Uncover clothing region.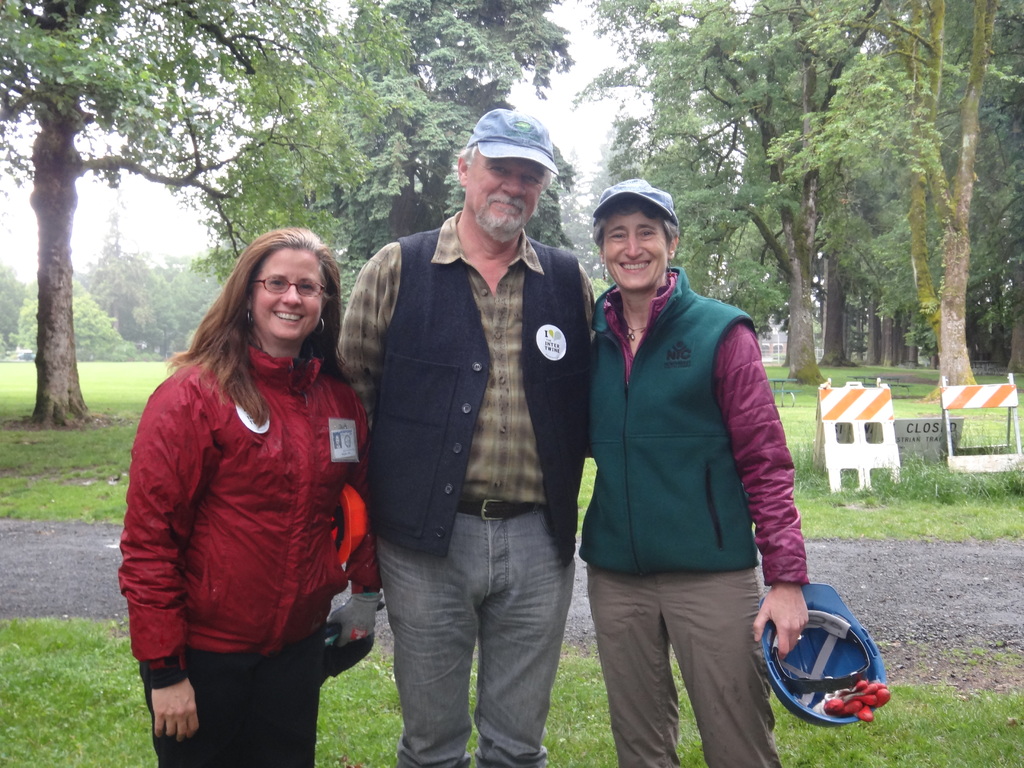
Uncovered: detection(127, 305, 362, 723).
